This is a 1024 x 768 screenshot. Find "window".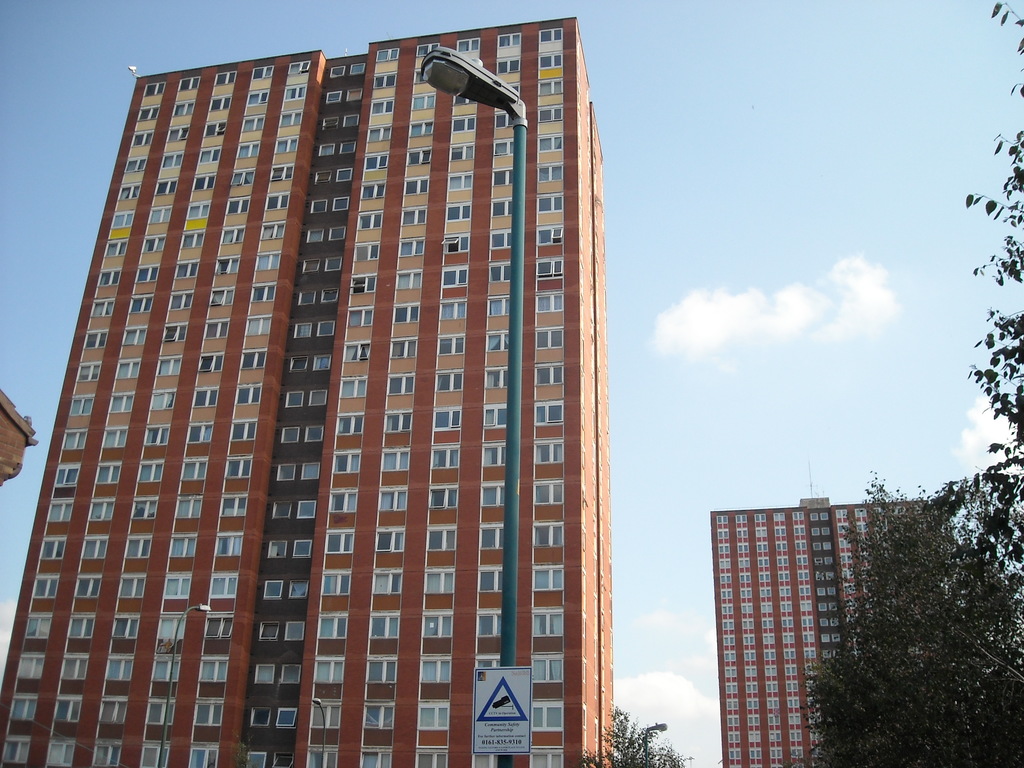
Bounding box: (x1=394, y1=302, x2=423, y2=323).
